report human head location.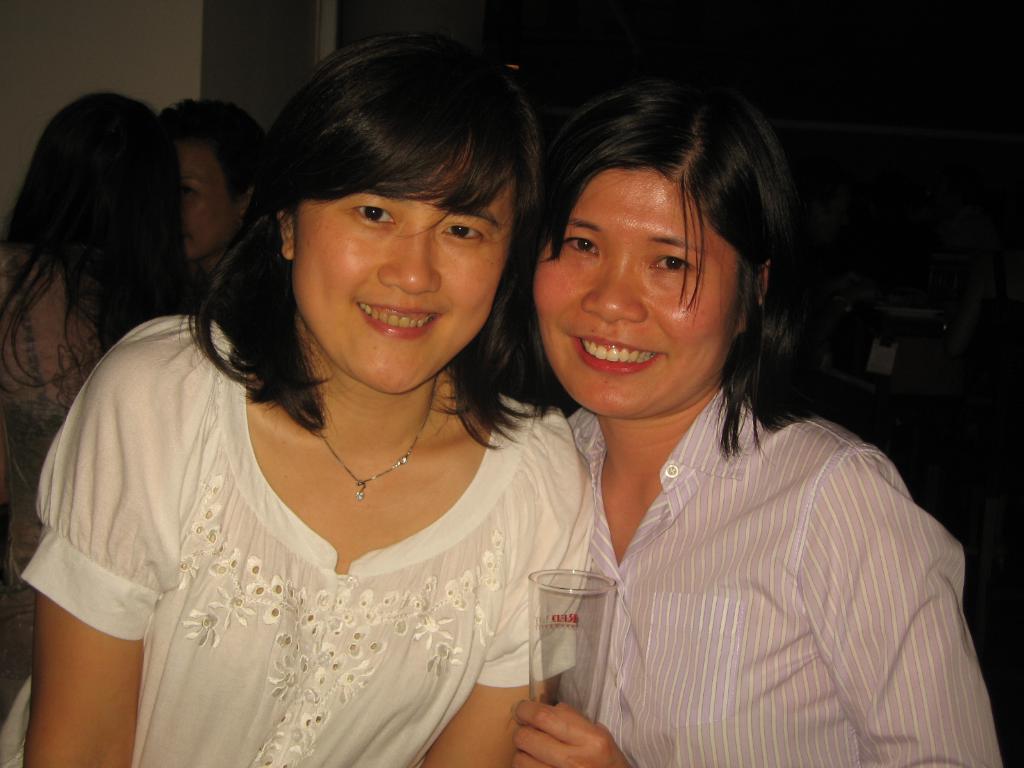
Report: region(17, 88, 180, 275).
